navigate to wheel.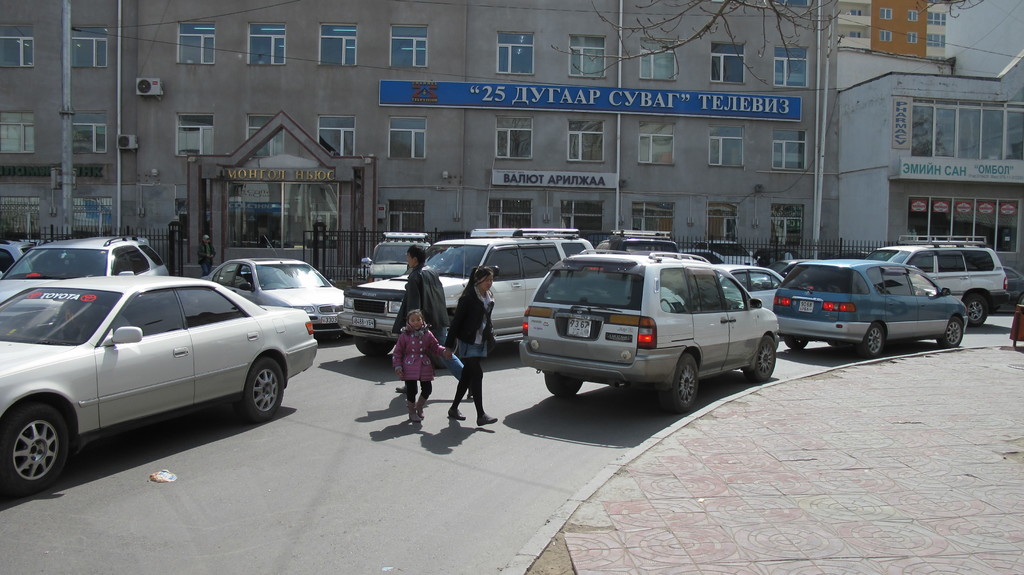
Navigation target: BBox(744, 333, 776, 382).
